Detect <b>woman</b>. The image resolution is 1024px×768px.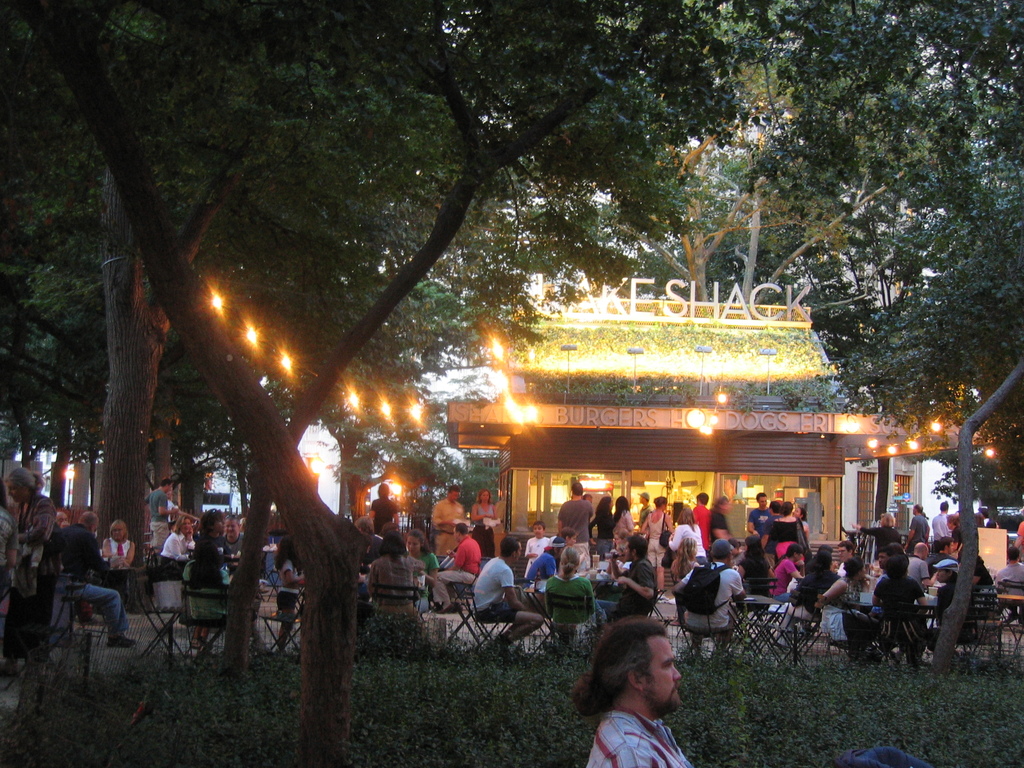
select_region(103, 518, 134, 601).
